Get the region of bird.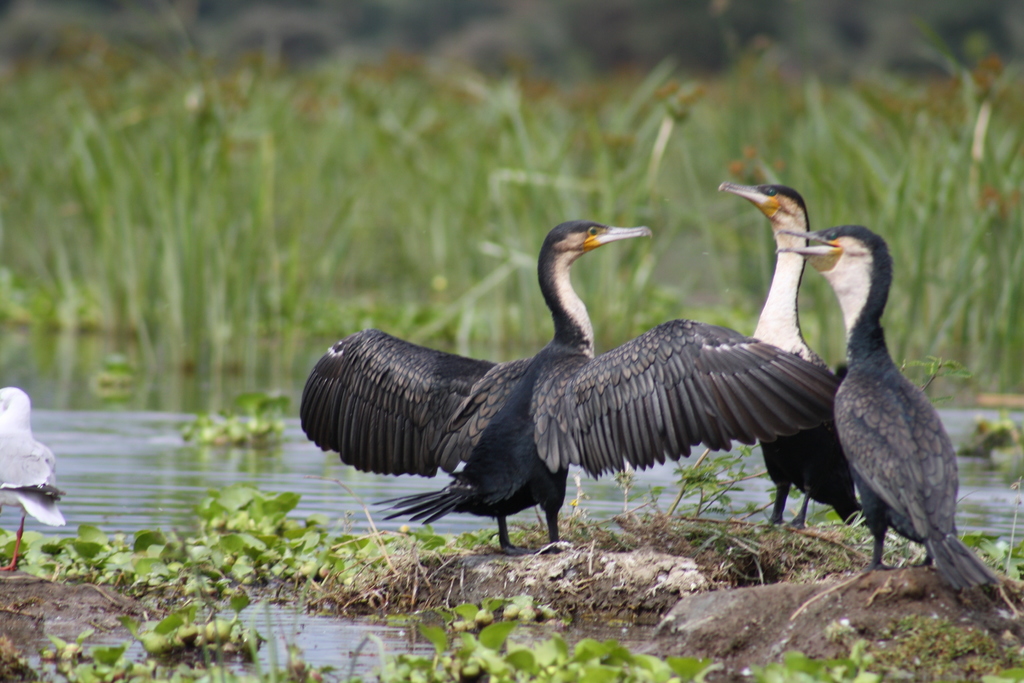
(772,231,1007,604).
